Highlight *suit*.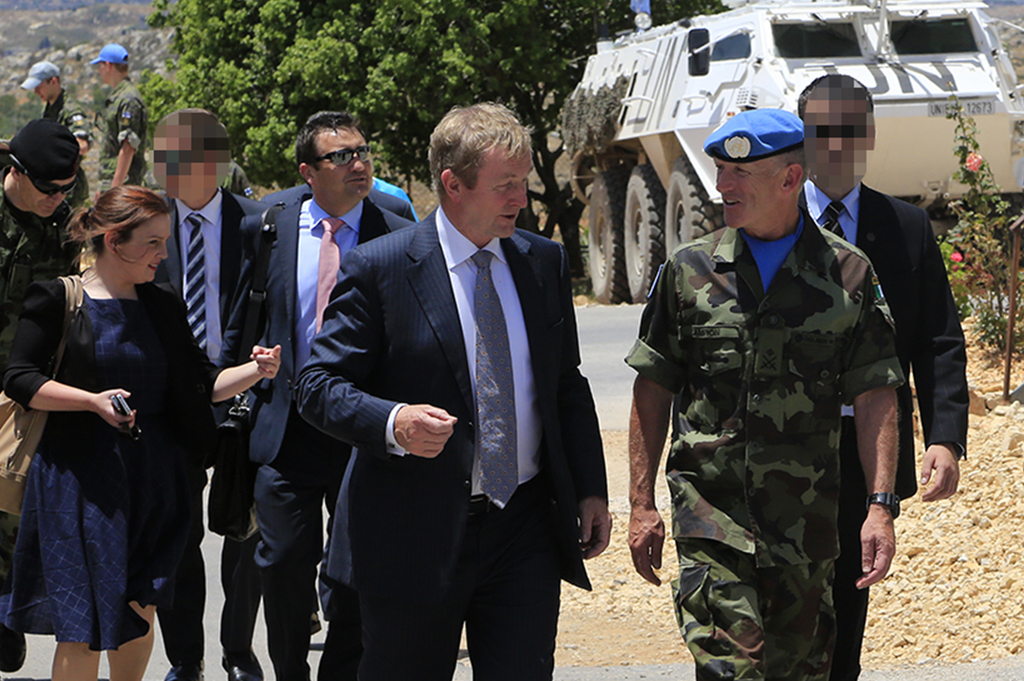
Highlighted region: (x1=154, y1=191, x2=252, y2=680).
